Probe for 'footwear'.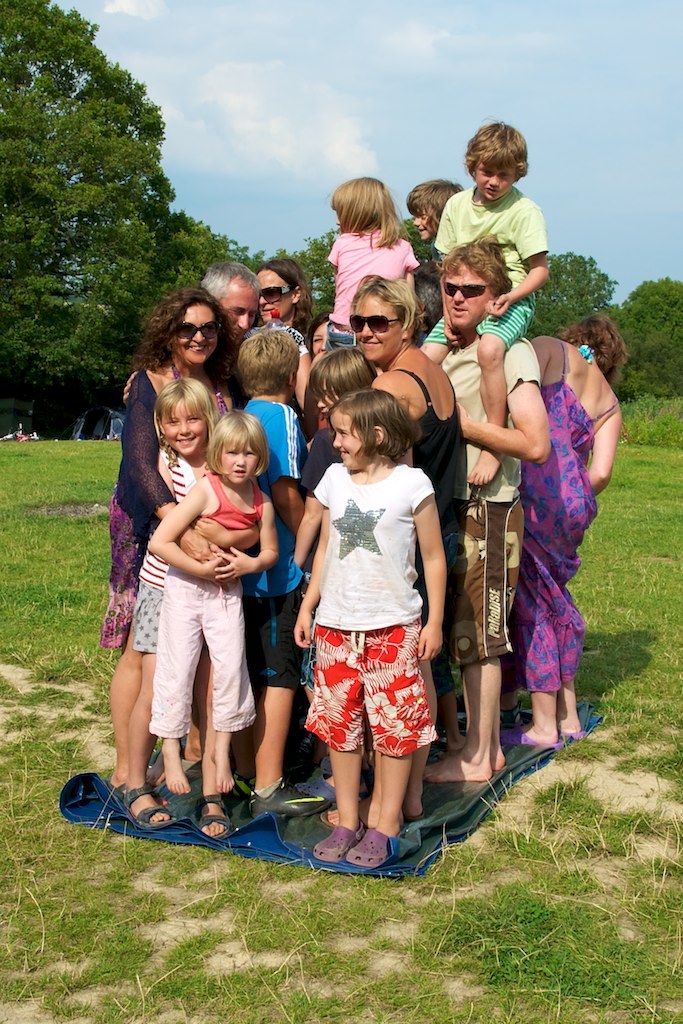
Probe result: bbox(341, 828, 405, 867).
